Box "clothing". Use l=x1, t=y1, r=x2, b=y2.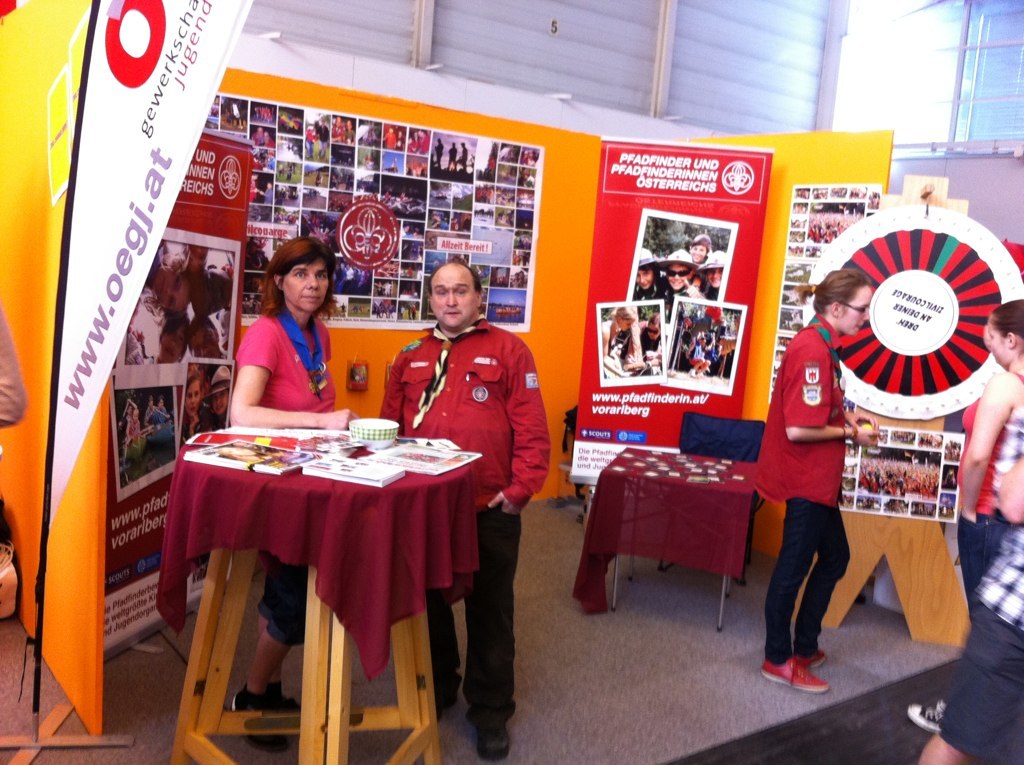
l=937, t=526, r=1023, b=764.
